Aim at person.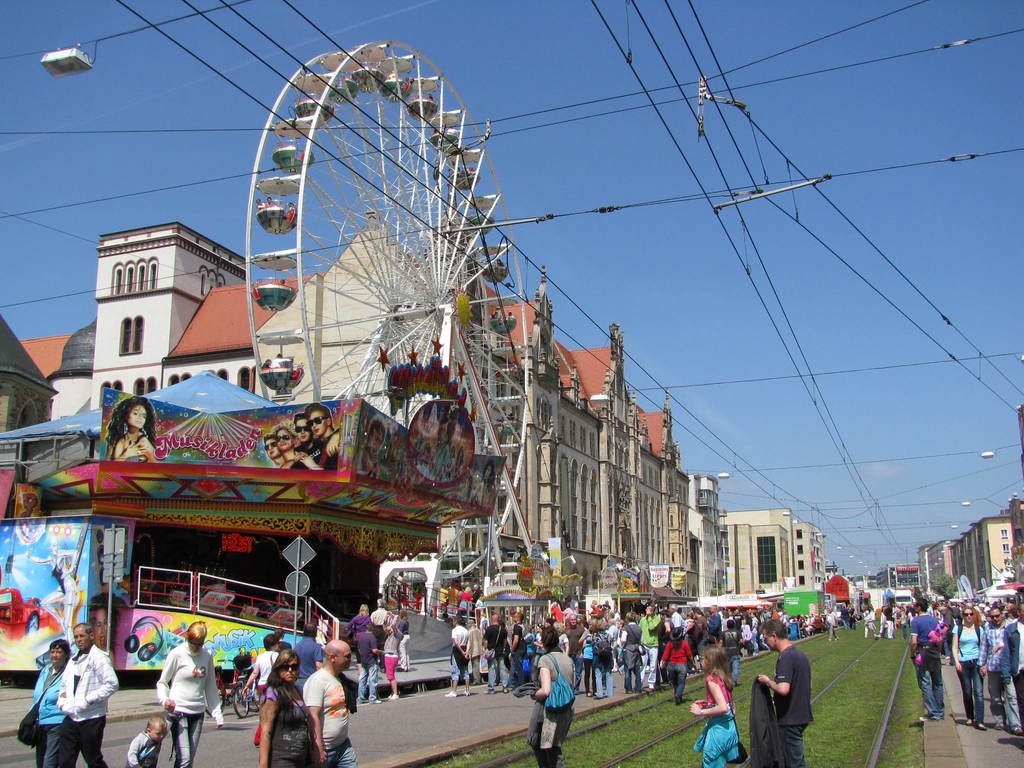
Aimed at {"x1": 686, "y1": 645, "x2": 732, "y2": 767}.
